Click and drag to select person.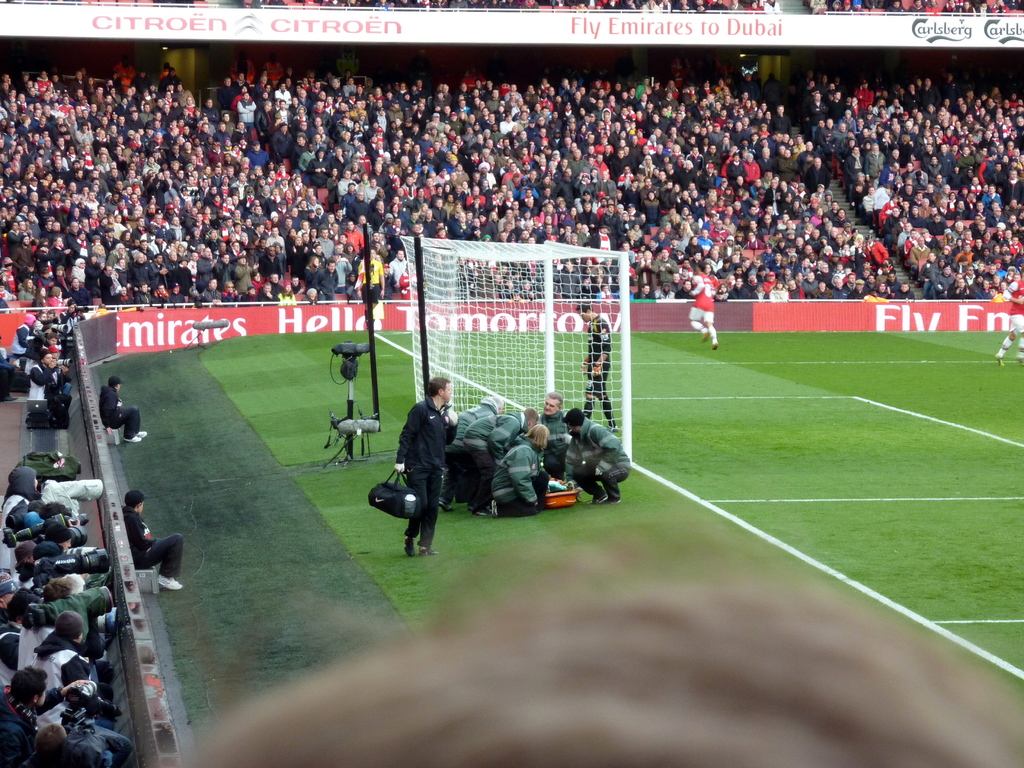
Selection: 995 267 1023 365.
